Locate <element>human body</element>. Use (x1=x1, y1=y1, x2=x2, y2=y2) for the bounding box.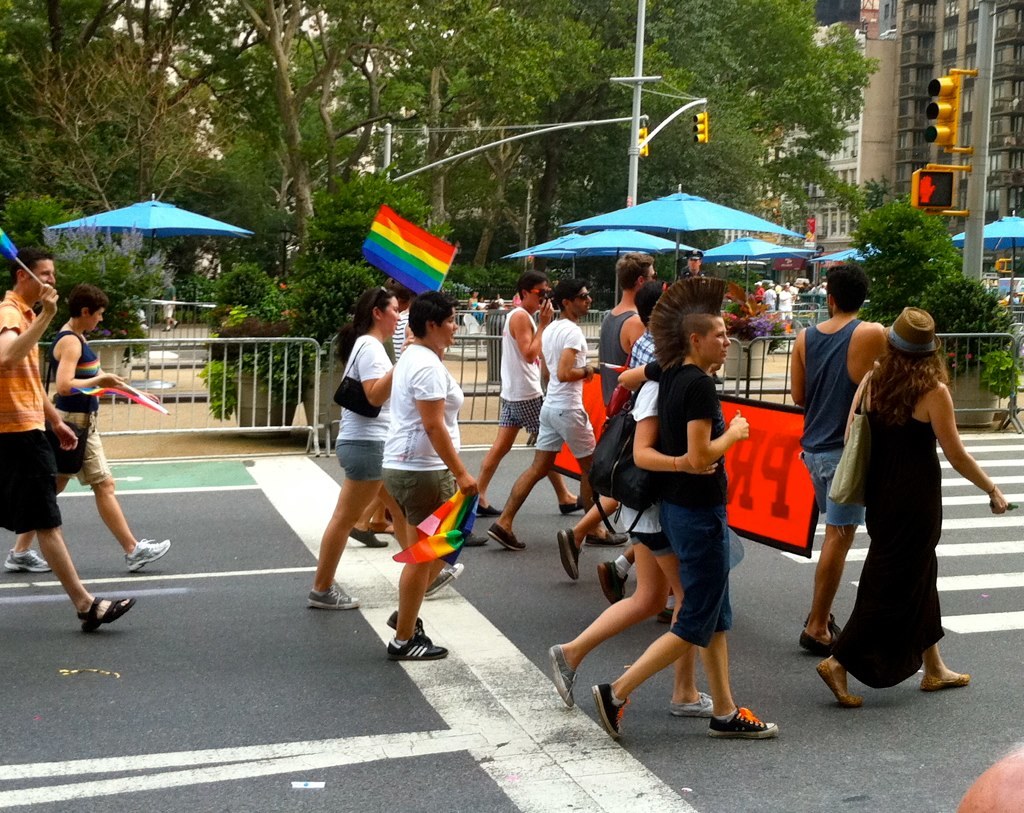
(x1=474, y1=270, x2=556, y2=525).
